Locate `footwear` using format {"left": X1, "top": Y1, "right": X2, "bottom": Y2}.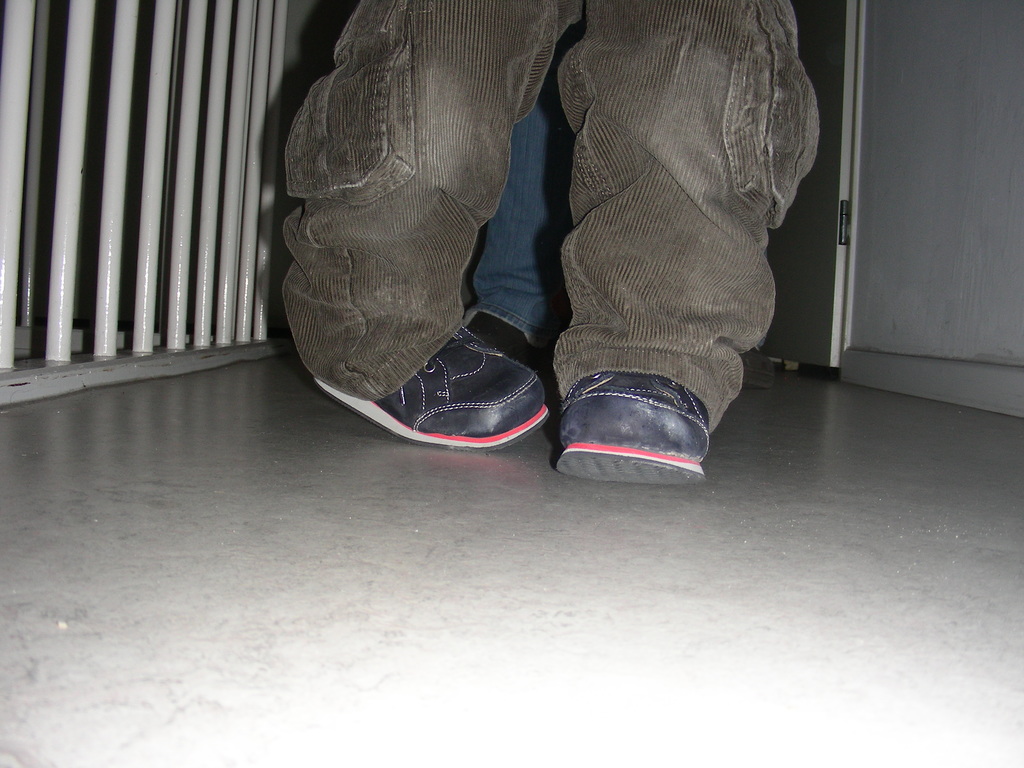
{"left": 313, "top": 325, "right": 554, "bottom": 452}.
